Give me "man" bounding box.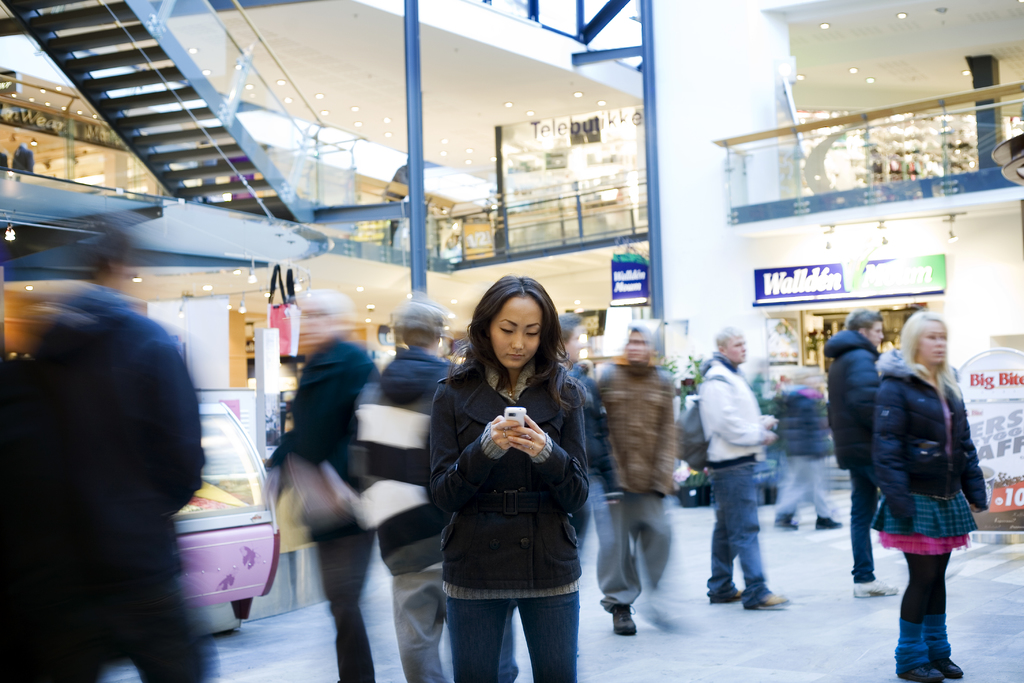
Rect(355, 288, 476, 682).
